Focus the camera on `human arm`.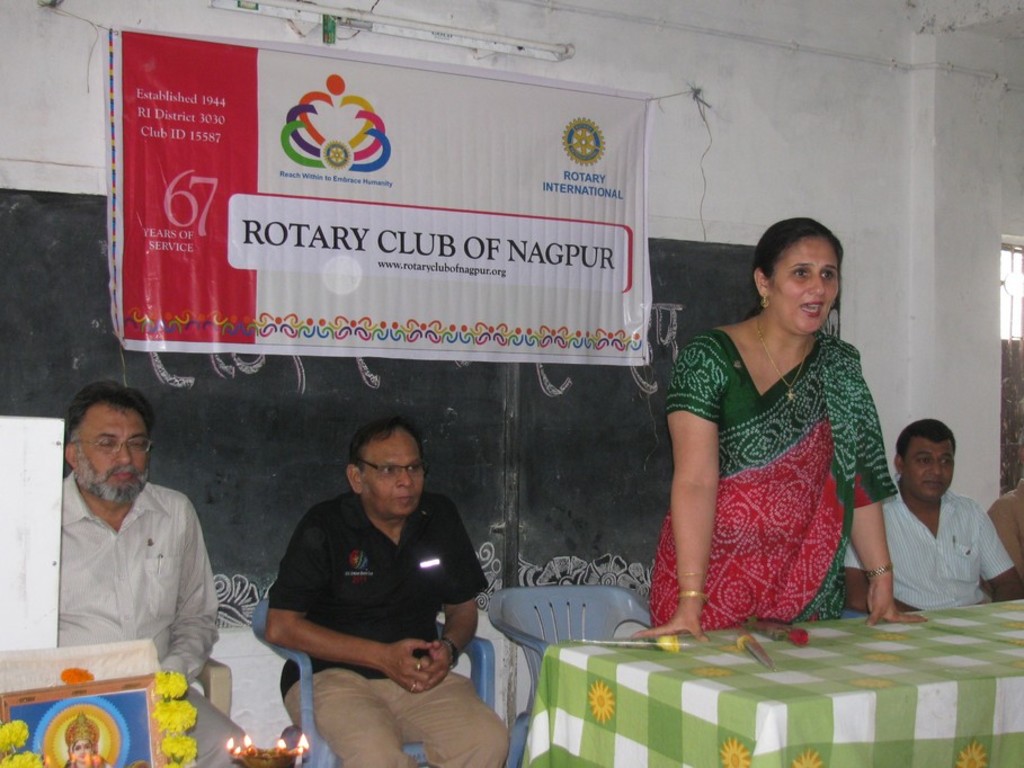
Focus region: select_region(852, 475, 933, 629).
